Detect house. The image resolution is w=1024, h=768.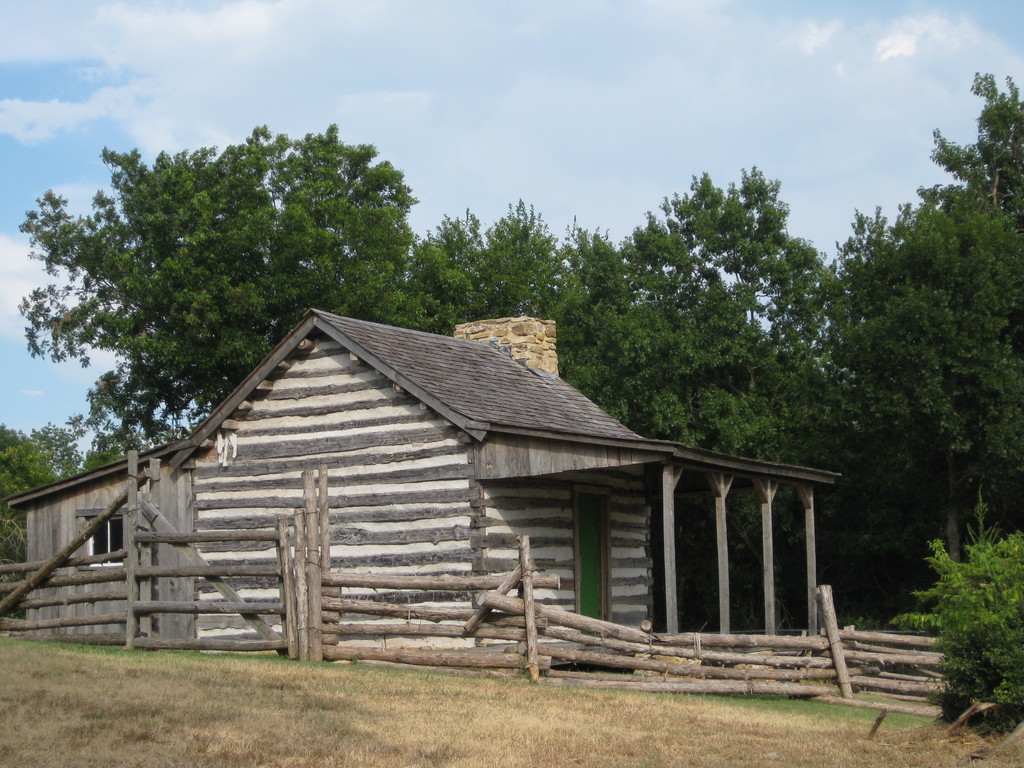
l=12, t=308, r=842, b=675.
